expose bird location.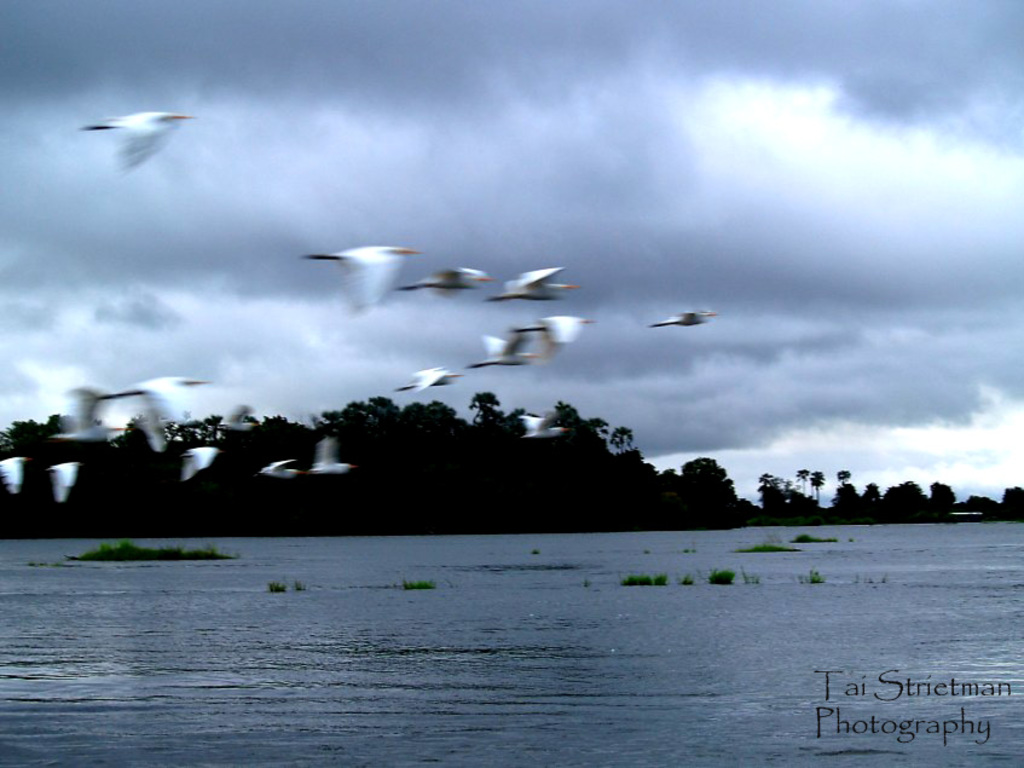
Exposed at (52, 379, 120, 447).
